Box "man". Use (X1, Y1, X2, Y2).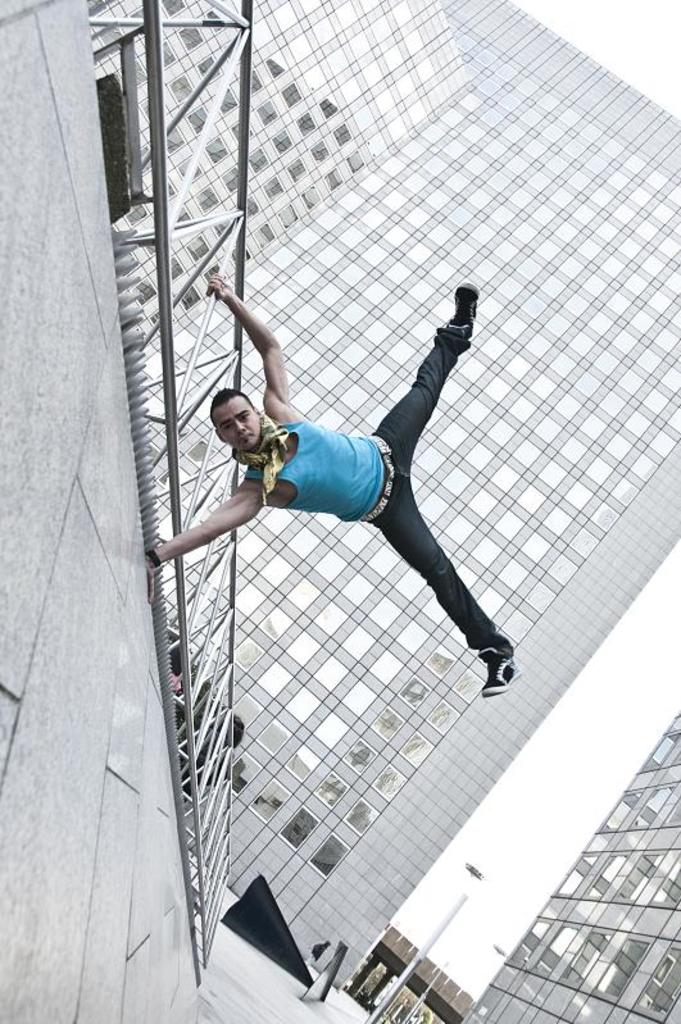
(192, 282, 530, 754).
